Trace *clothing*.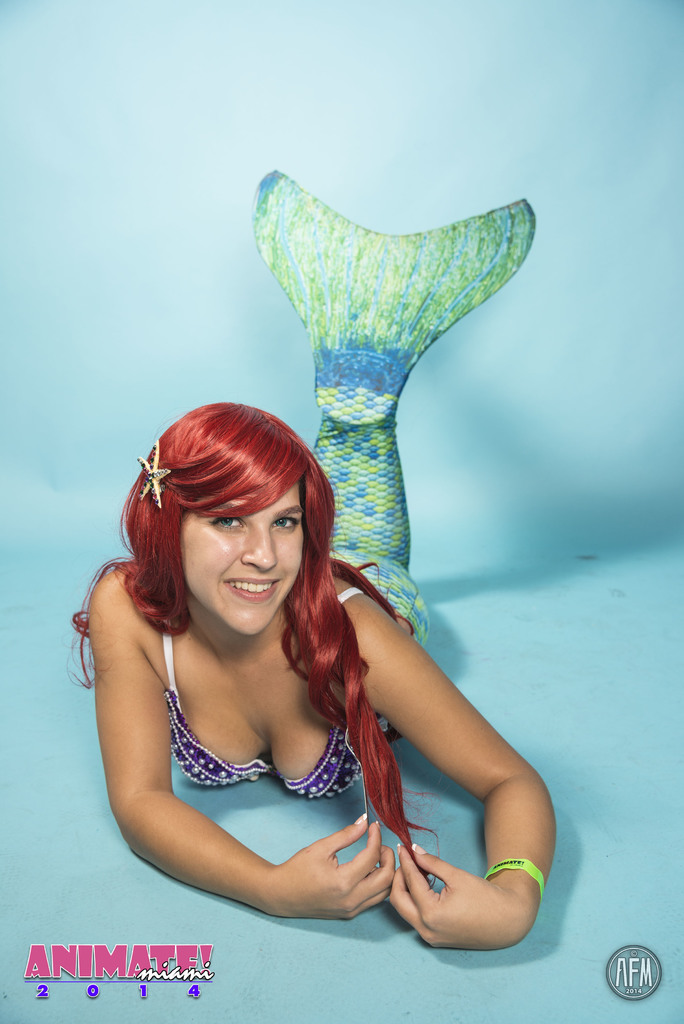
Traced to x1=158, y1=589, x2=370, y2=802.
